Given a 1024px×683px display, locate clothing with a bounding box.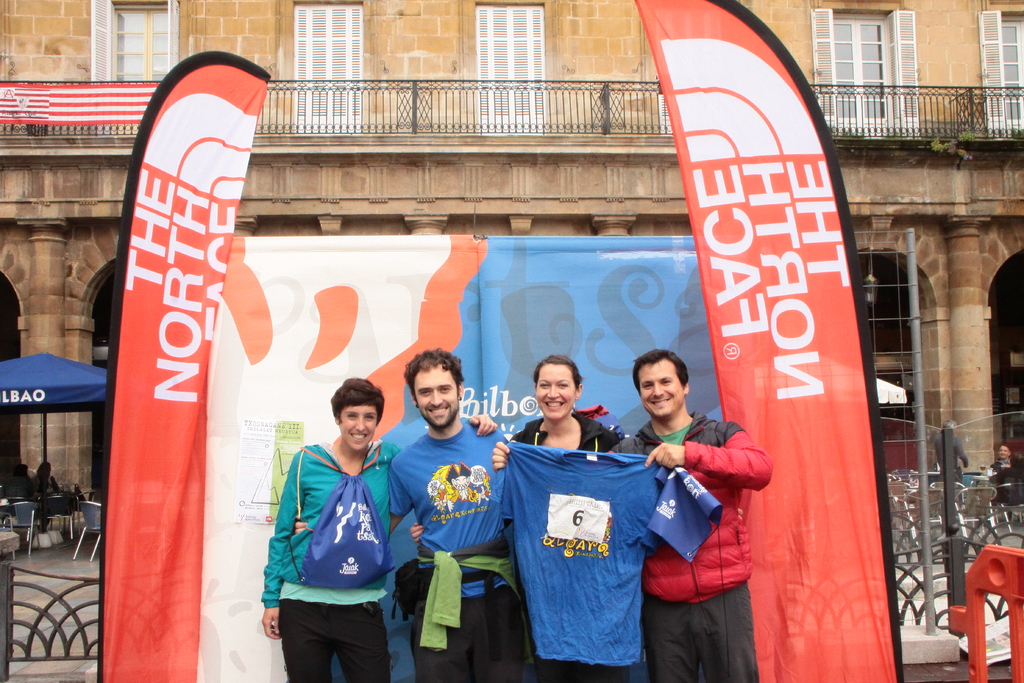
Located: Rect(253, 443, 397, 682).
